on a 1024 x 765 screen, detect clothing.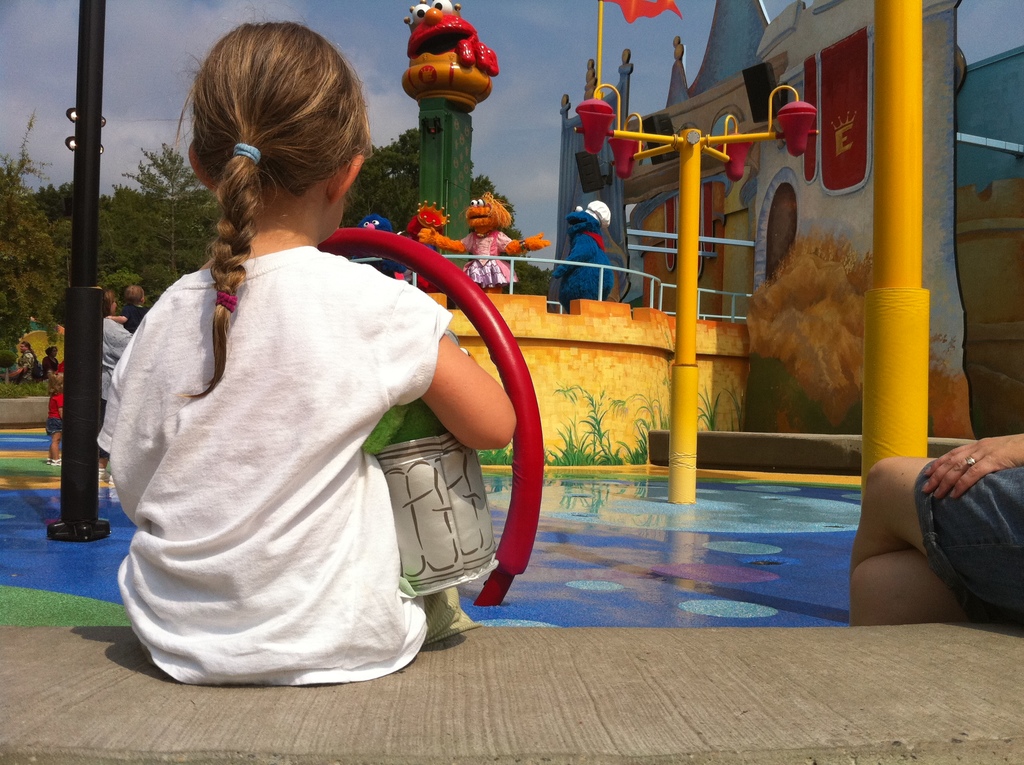
94:316:141:447.
